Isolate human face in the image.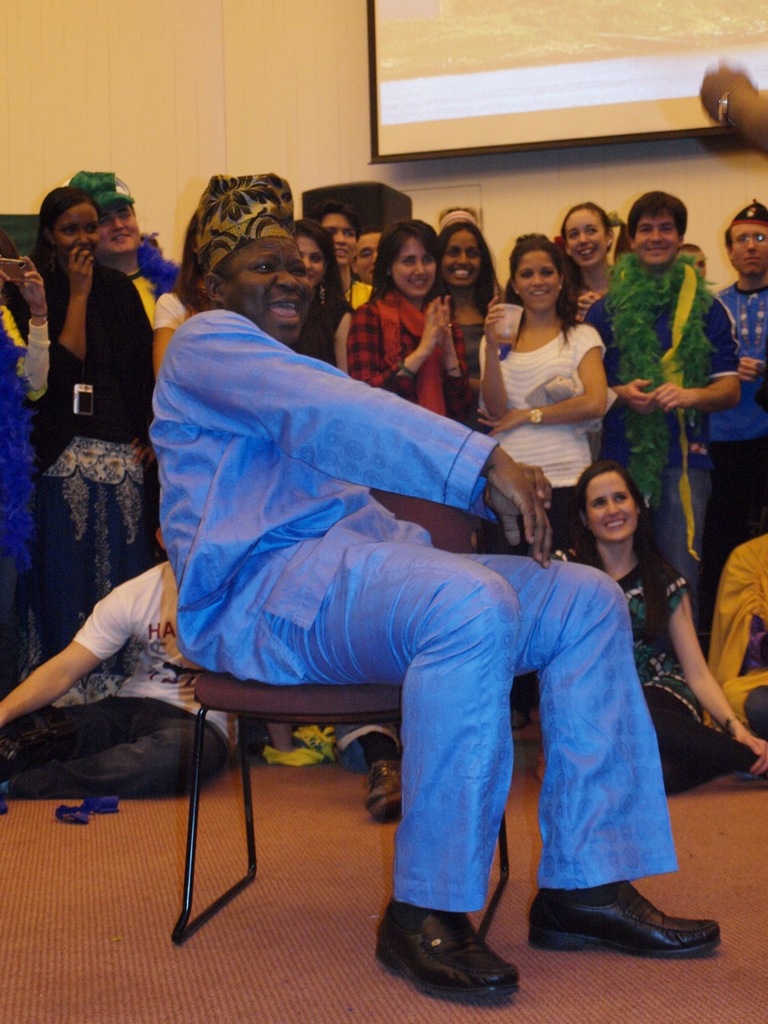
Isolated region: x1=517, y1=251, x2=558, y2=310.
